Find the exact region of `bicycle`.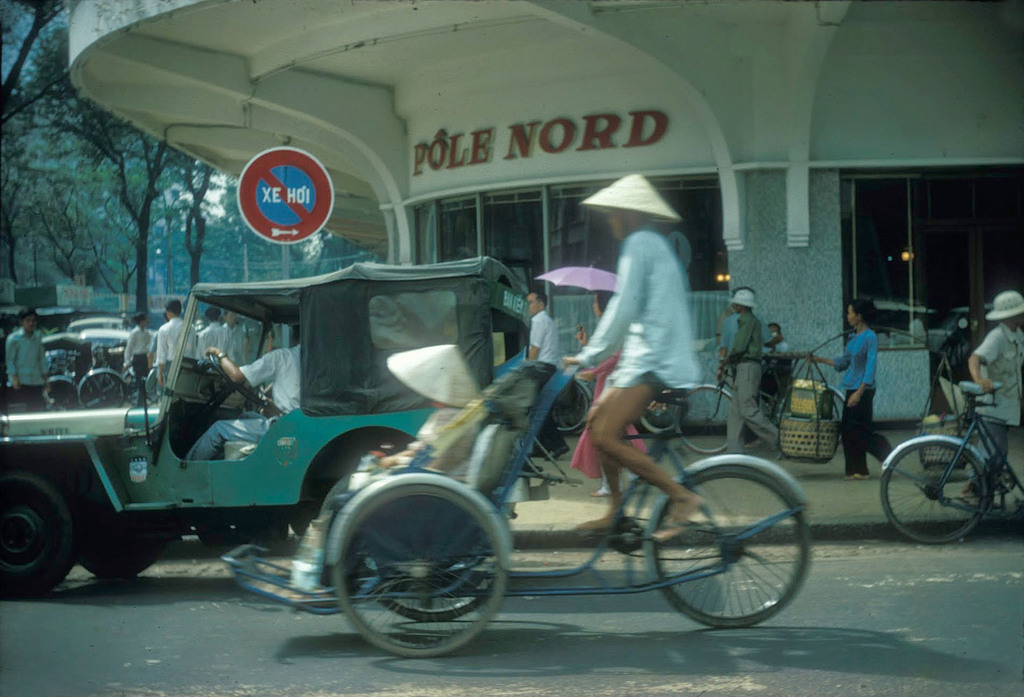
Exact region: crop(872, 359, 1023, 549).
